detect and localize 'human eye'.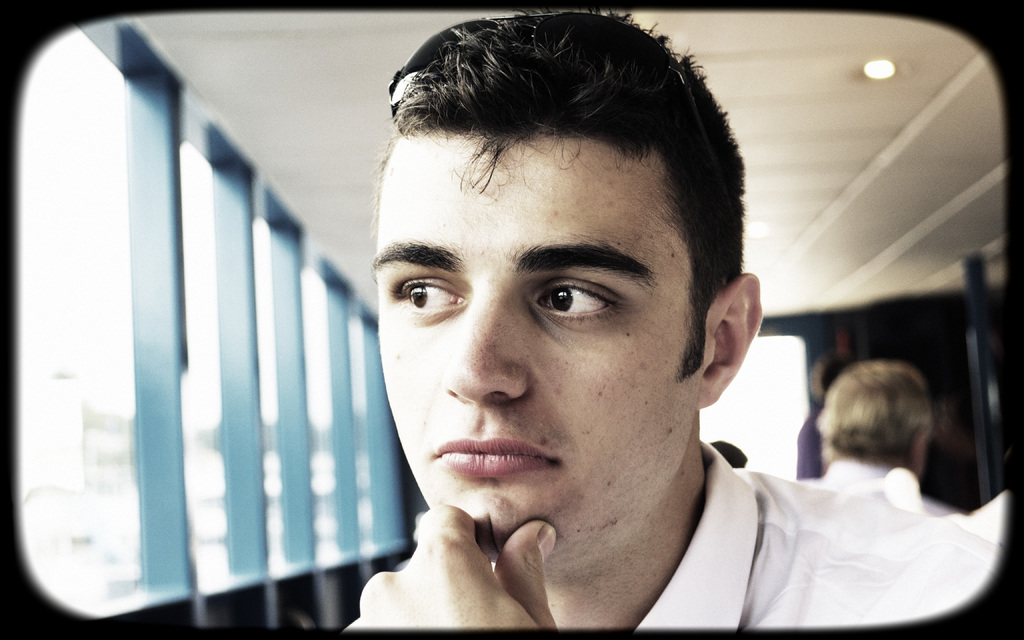
Localized at BBox(518, 280, 627, 328).
